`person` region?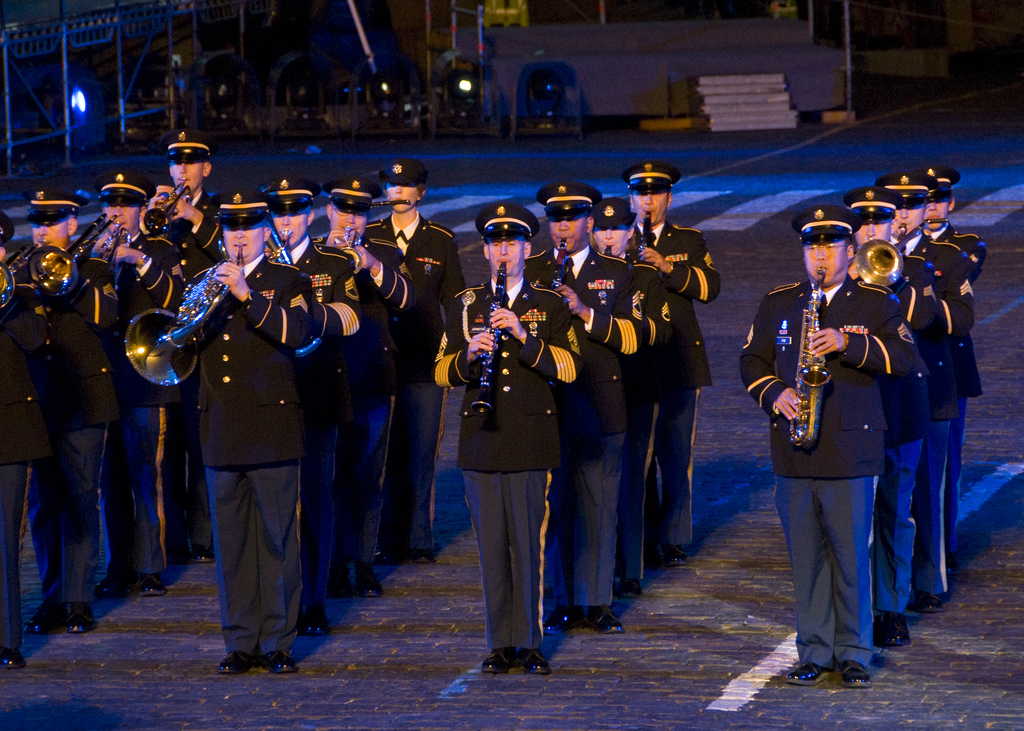
x1=178, y1=184, x2=320, y2=677
